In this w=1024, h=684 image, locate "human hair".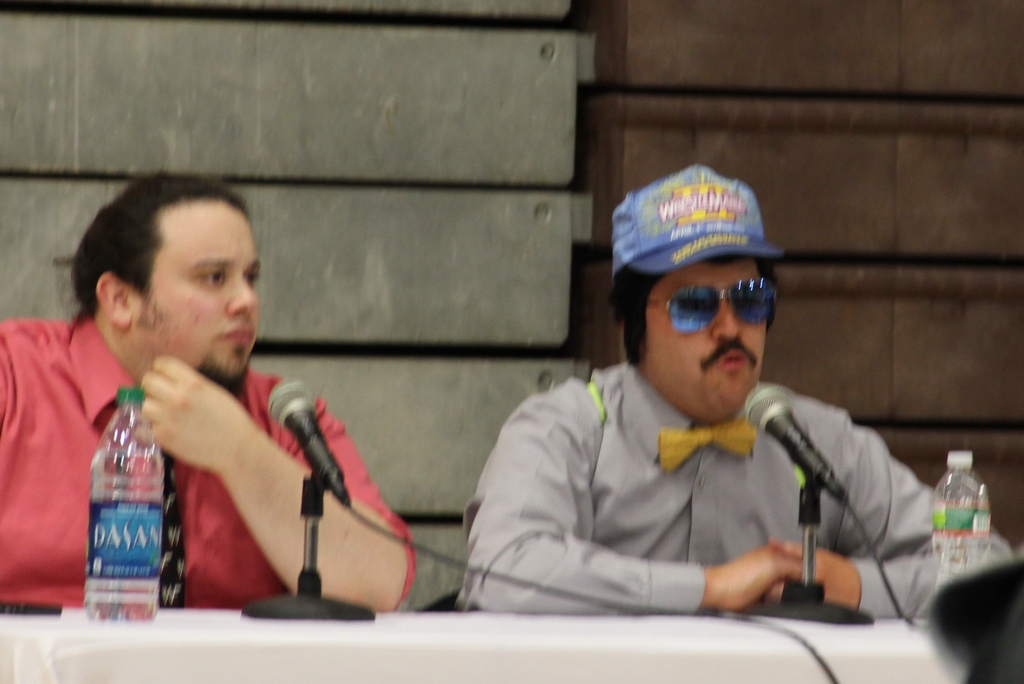
Bounding box: bbox=[66, 187, 253, 347].
